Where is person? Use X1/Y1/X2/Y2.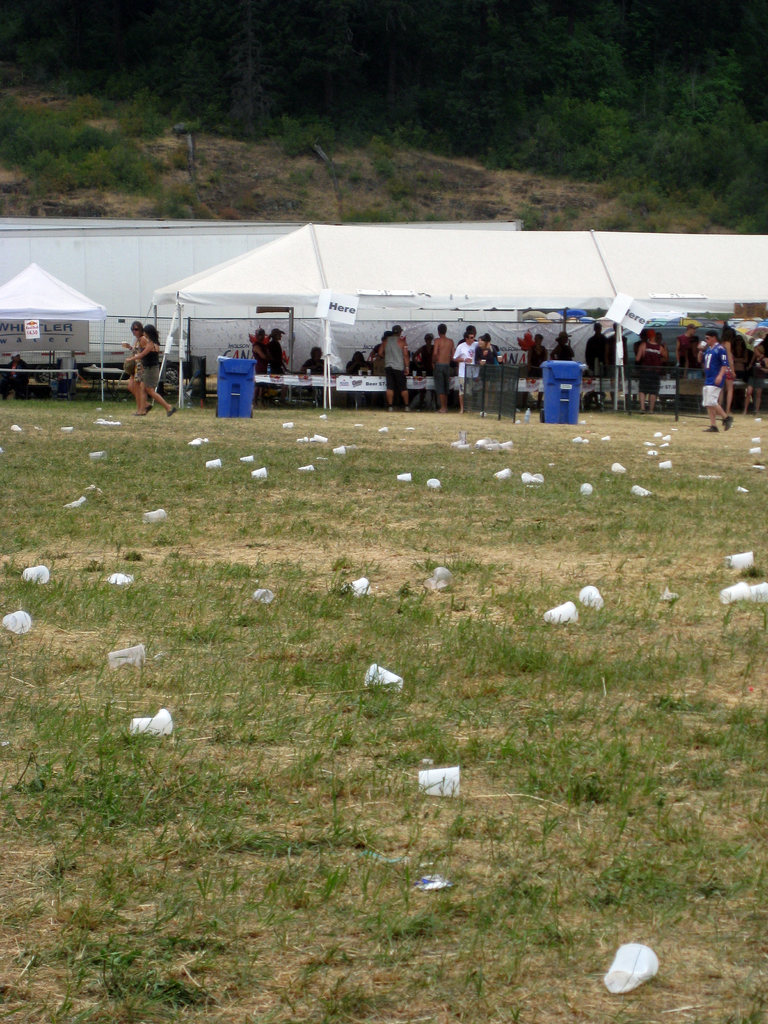
124/322/156/416.
